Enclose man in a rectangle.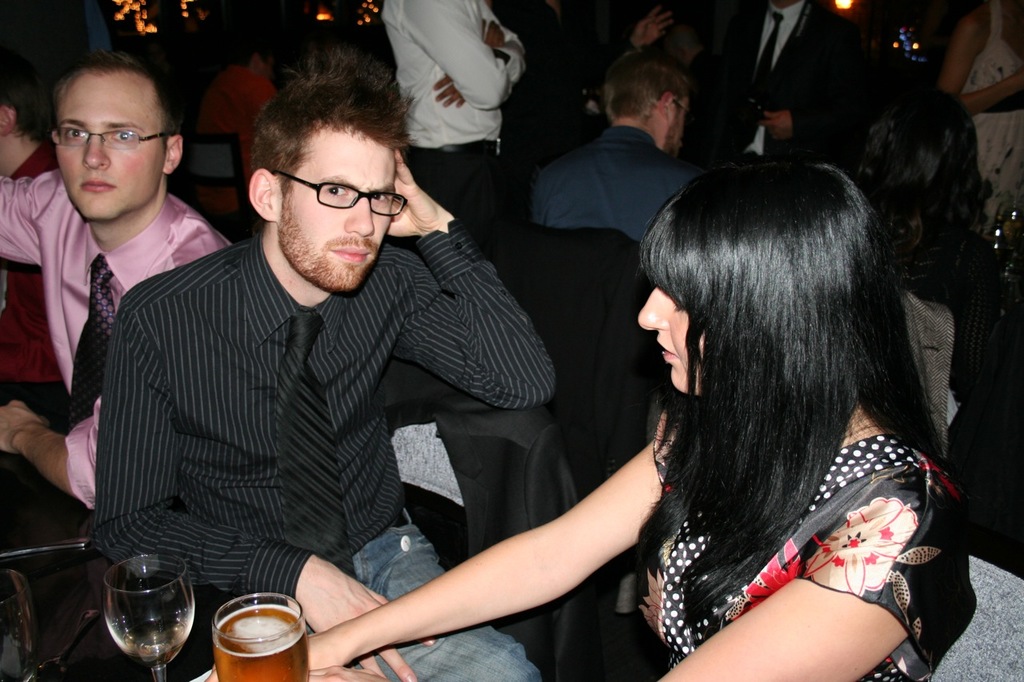
0/51/235/510.
